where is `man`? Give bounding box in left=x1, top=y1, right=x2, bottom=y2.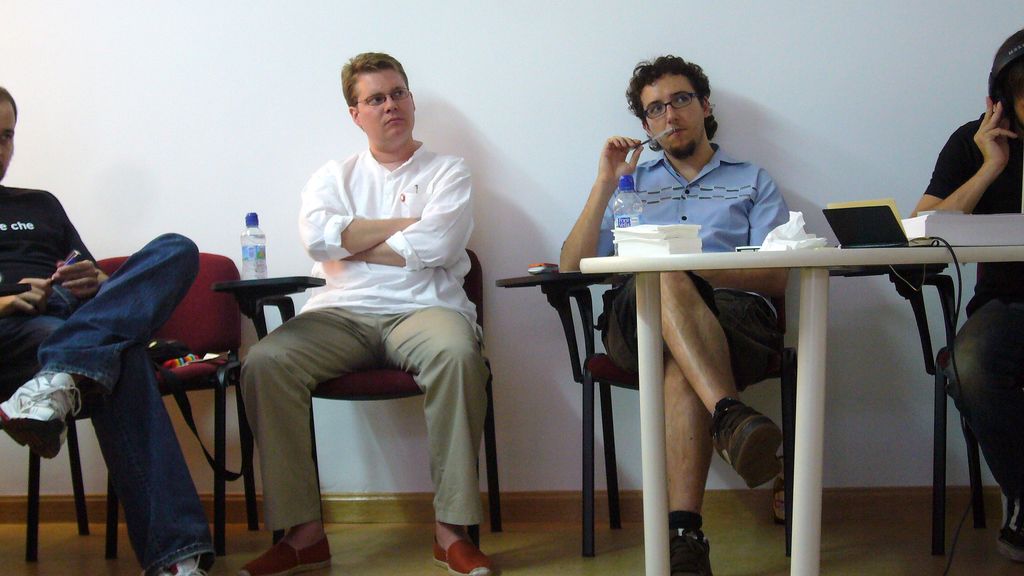
left=911, top=22, right=1023, bottom=561.
